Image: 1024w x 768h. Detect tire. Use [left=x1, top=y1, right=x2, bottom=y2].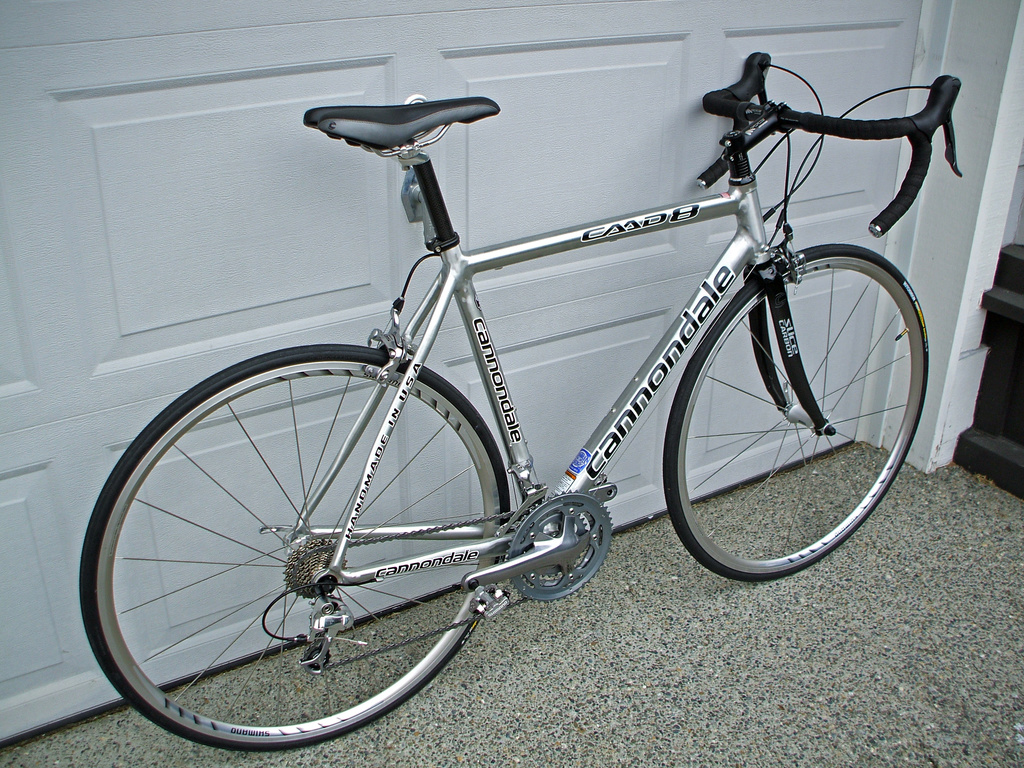
[left=669, top=245, right=930, bottom=581].
